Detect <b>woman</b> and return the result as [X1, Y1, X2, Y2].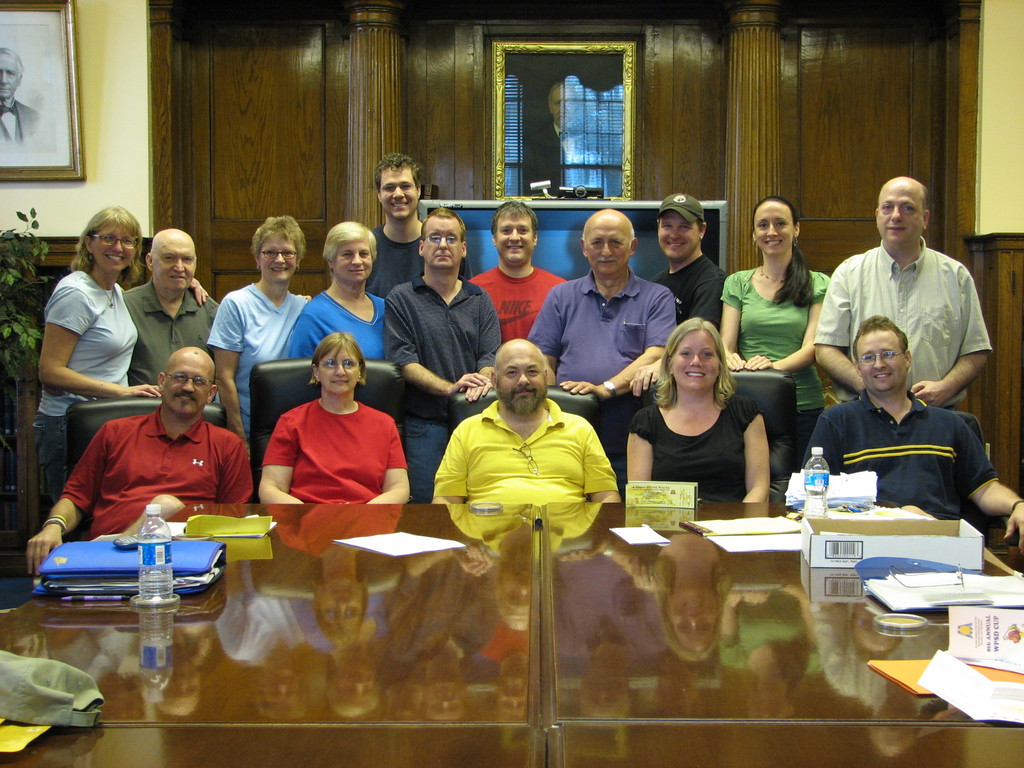
[282, 227, 396, 365].
